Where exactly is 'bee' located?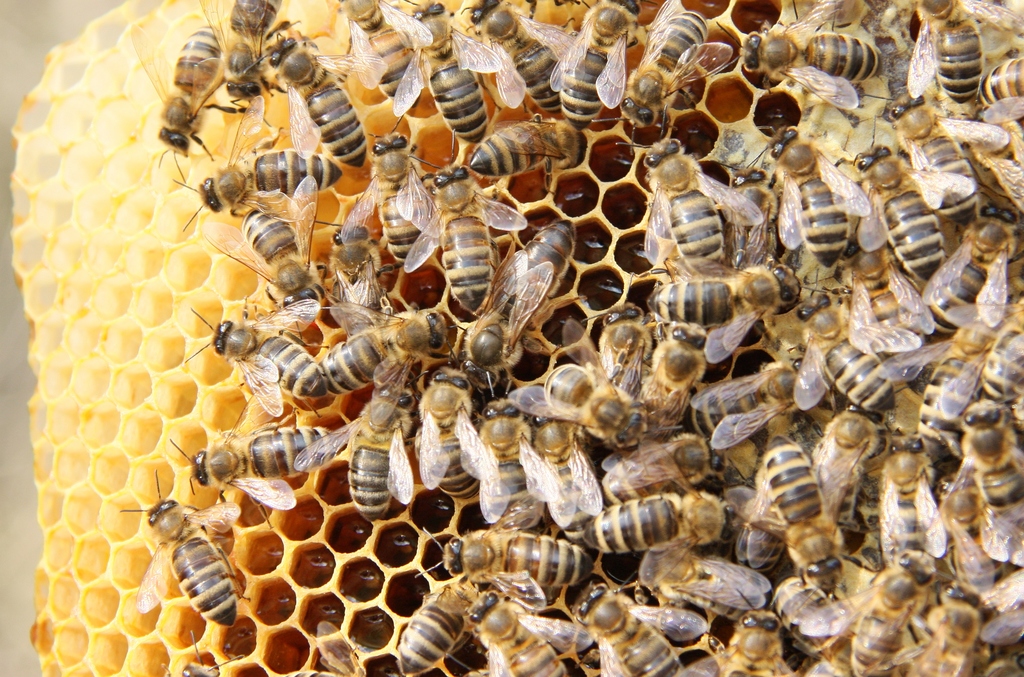
Its bounding box is <box>683,363,809,441</box>.
